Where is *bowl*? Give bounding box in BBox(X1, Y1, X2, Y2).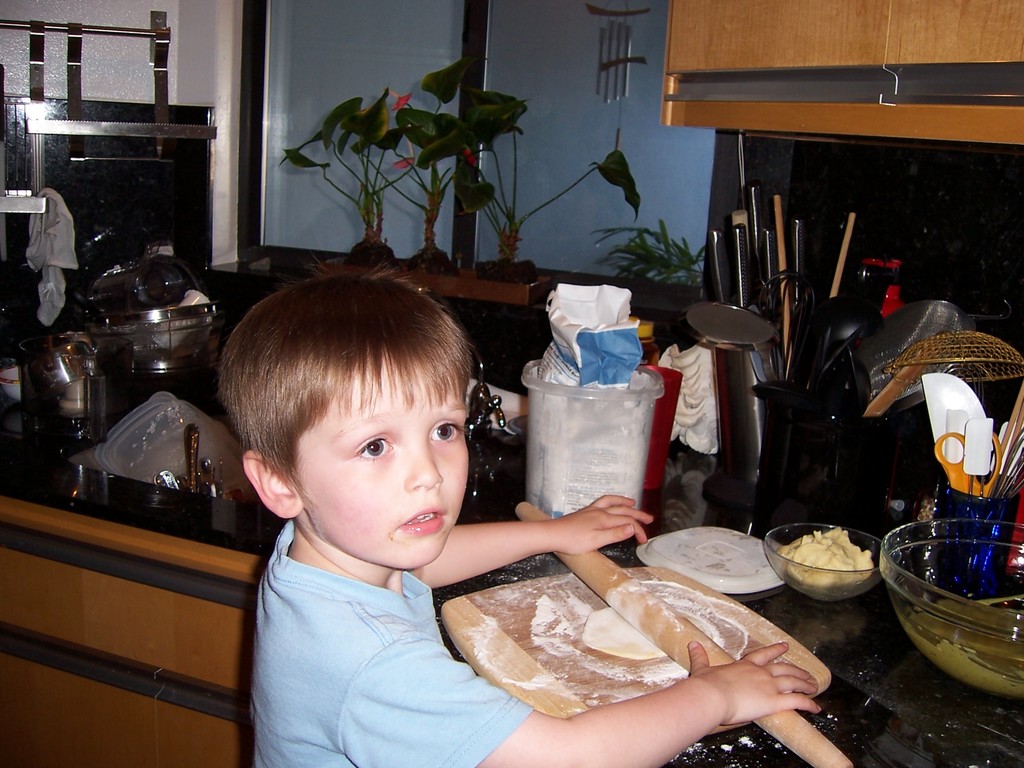
BBox(885, 525, 1012, 699).
